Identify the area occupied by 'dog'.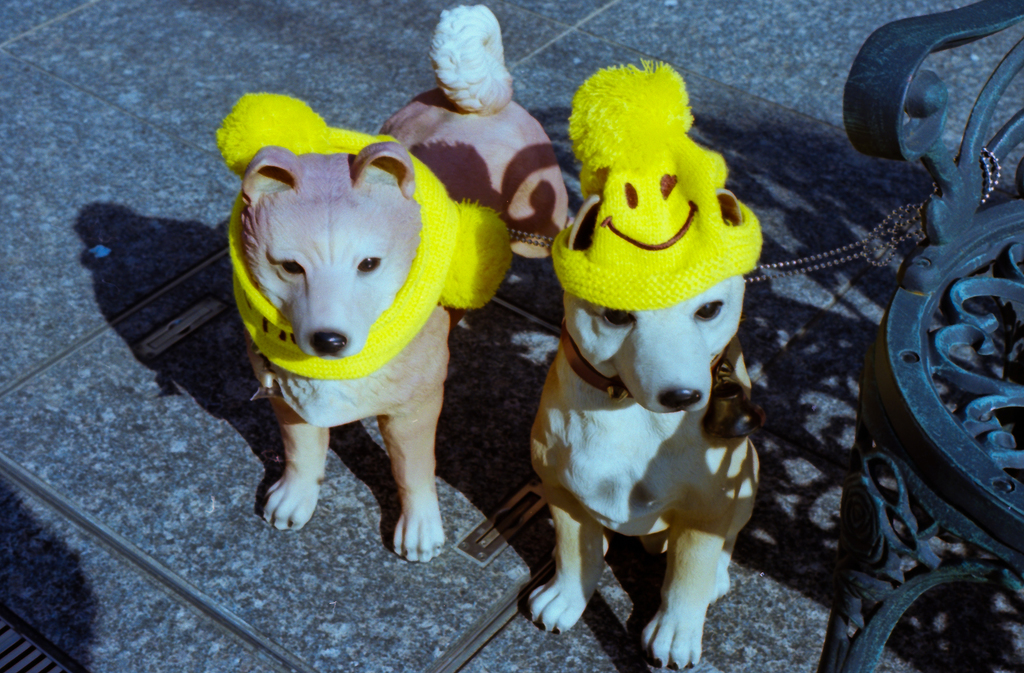
Area: [left=530, top=55, right=760, bottom=672].
